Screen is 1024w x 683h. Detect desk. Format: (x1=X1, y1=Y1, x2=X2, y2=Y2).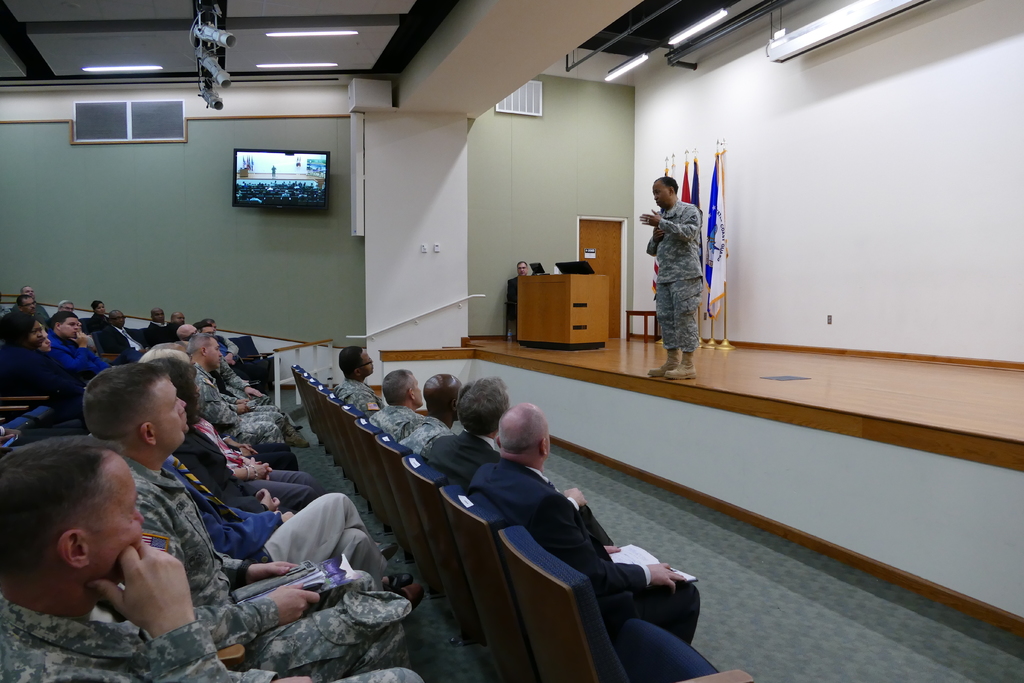
(x1=499, y1=254, x2=631, y2=356).
